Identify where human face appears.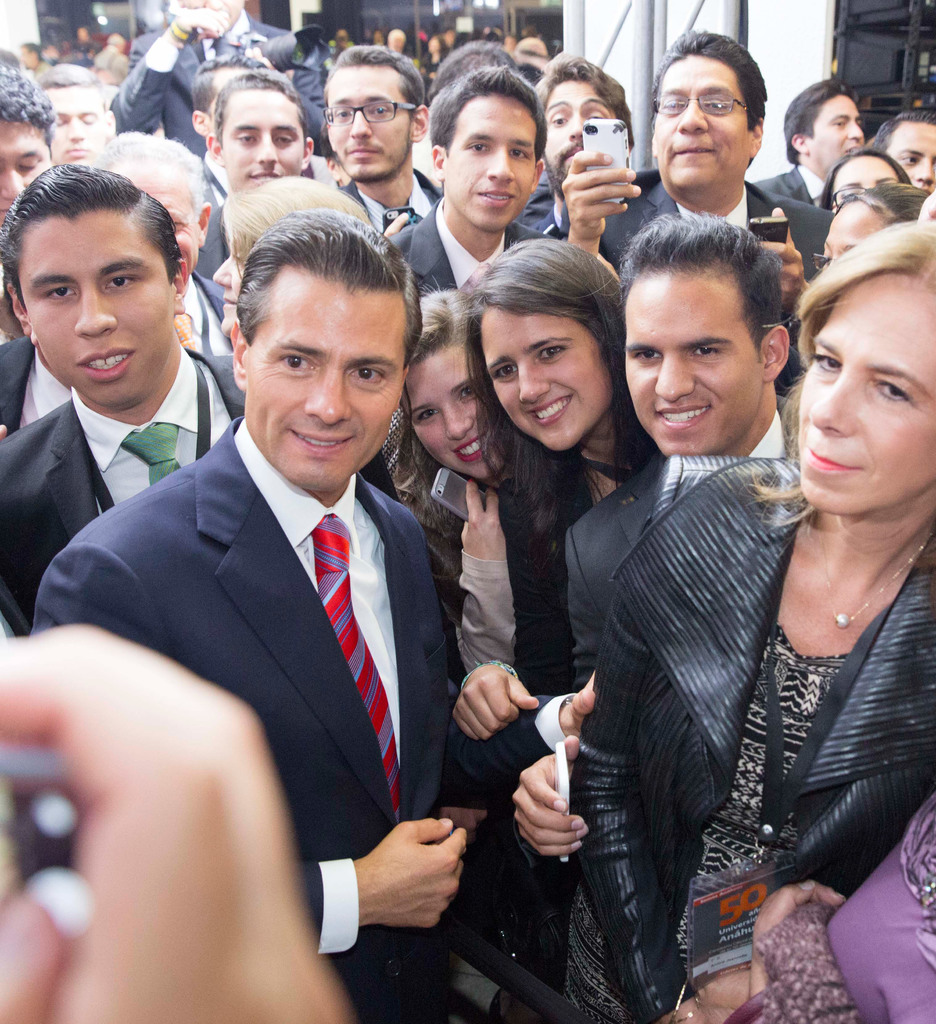
Appears at left=401, top=350, right=489, bottom=478.
